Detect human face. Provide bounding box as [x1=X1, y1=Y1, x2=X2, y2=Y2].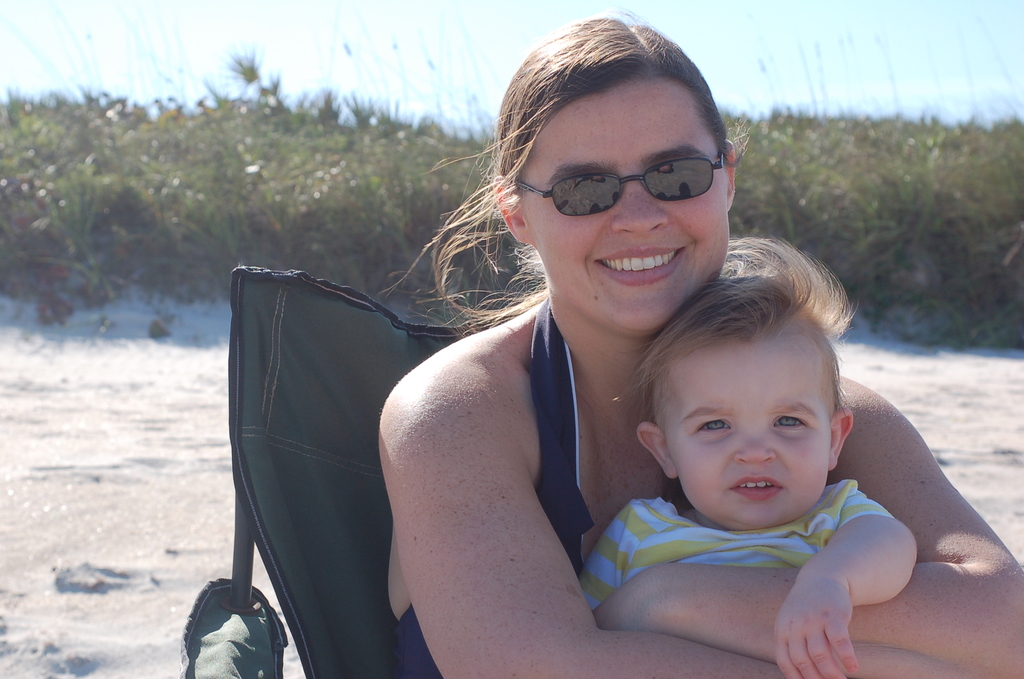
[x1=671, y1=334, x2=828, y2=527].
